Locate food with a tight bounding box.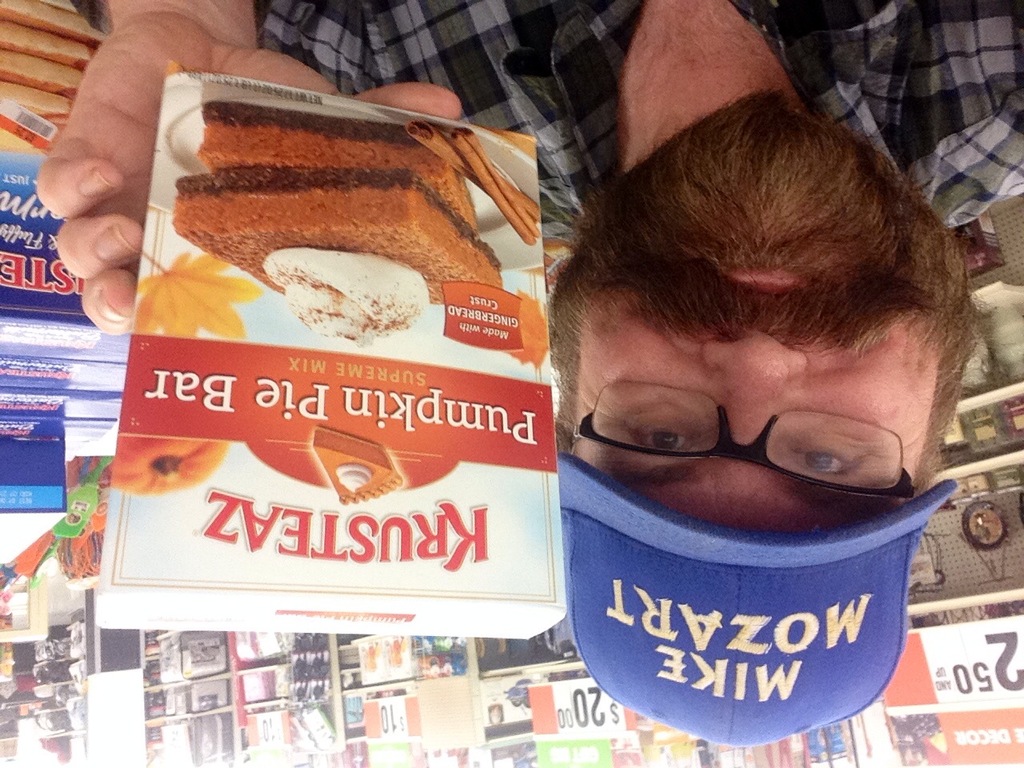
[x1=156, y1=46, x2=474, y2=354].
